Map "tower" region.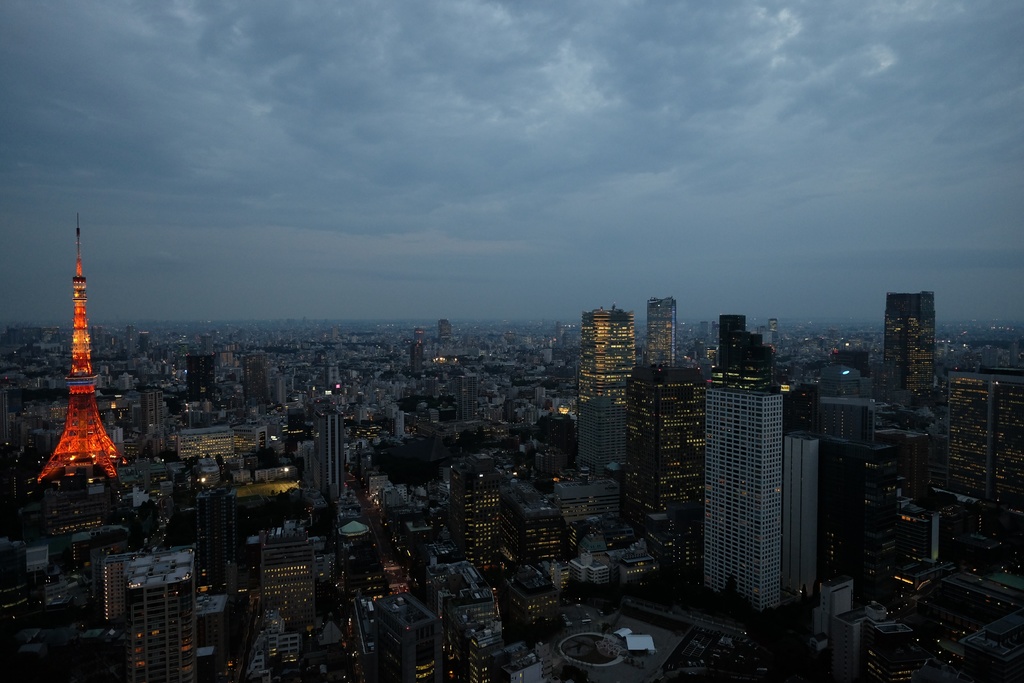
Mapped to <bbox>647, 295, 676, 365</bbox>.
